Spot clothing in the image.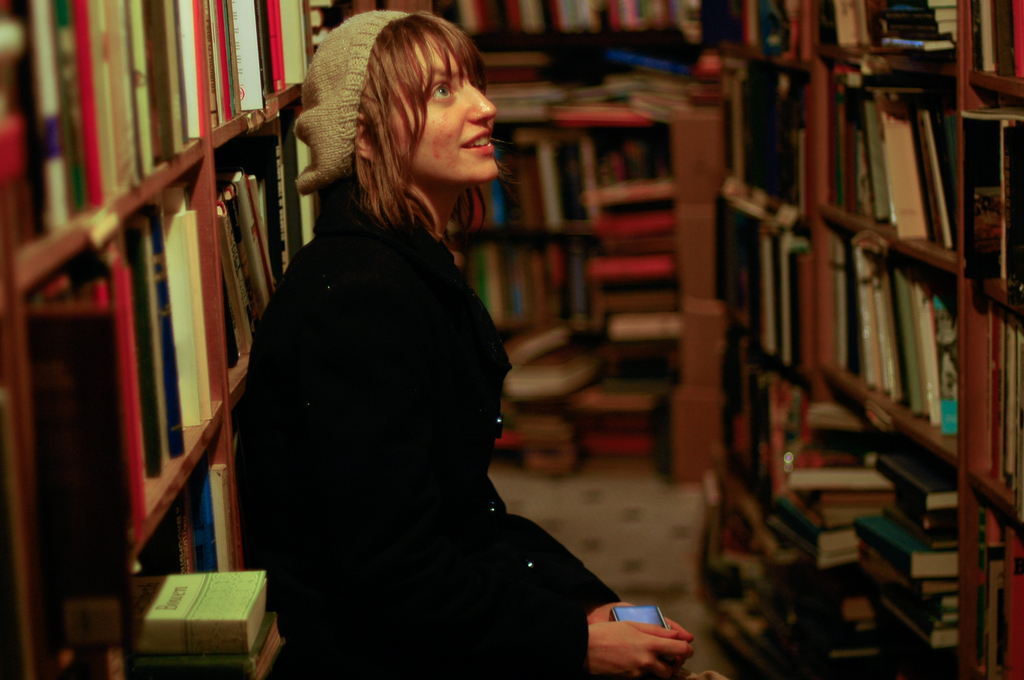
clothing found at 223 143 596 659.
